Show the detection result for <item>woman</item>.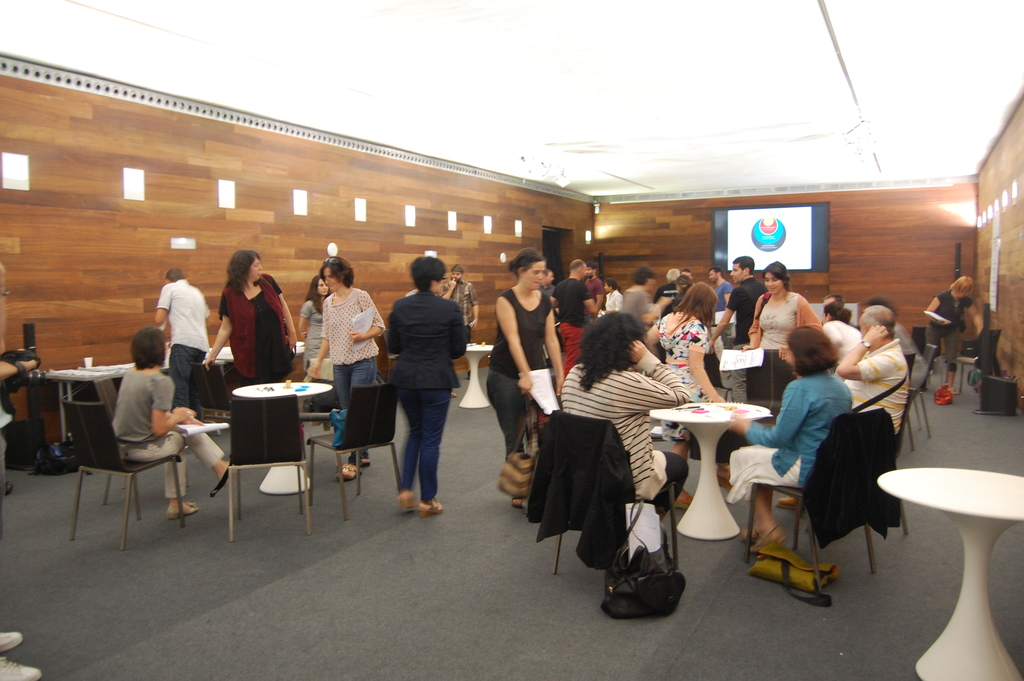
detection(925, 276, 981, 396).
